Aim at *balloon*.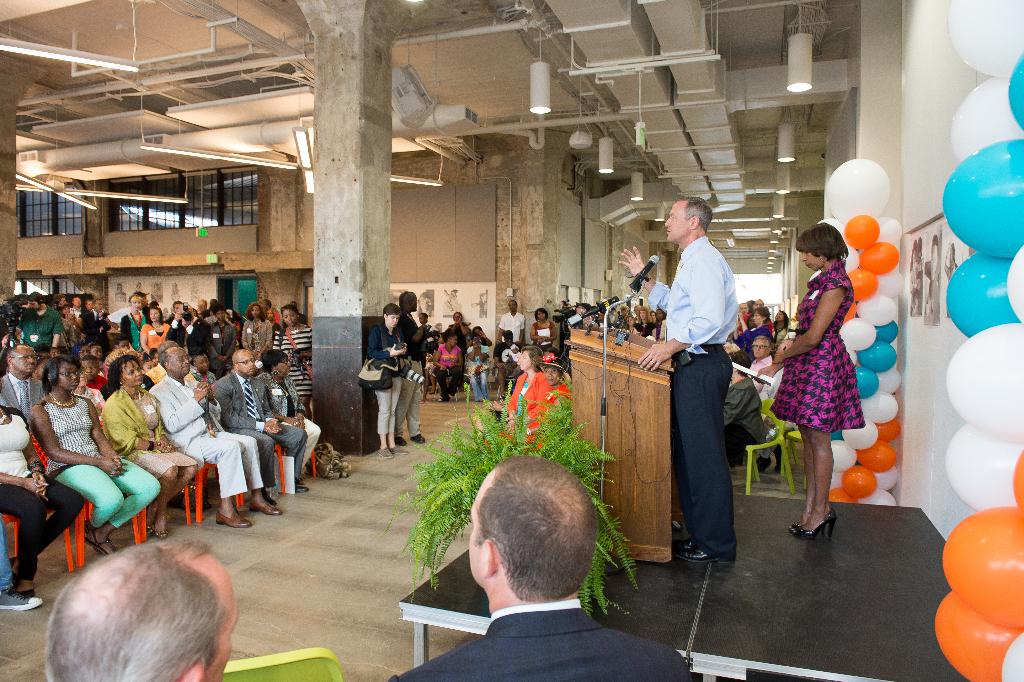
Aimed at locate(856, 341, 897, 369).
